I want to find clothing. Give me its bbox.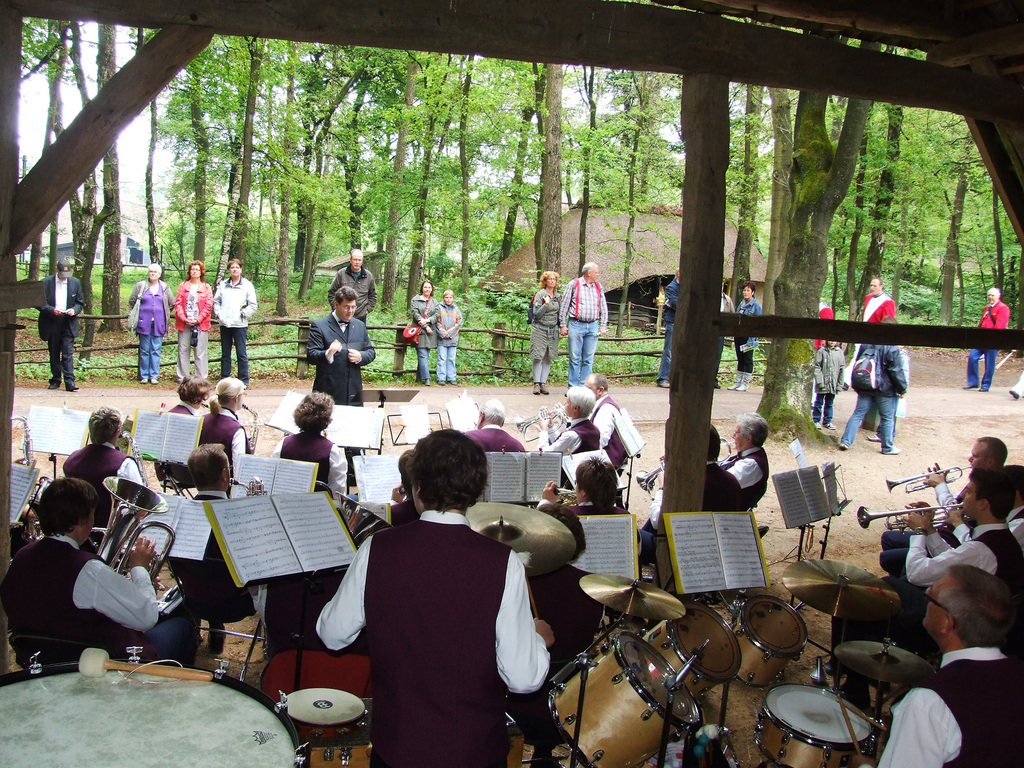
bbox(816, 302, 836, 345).
